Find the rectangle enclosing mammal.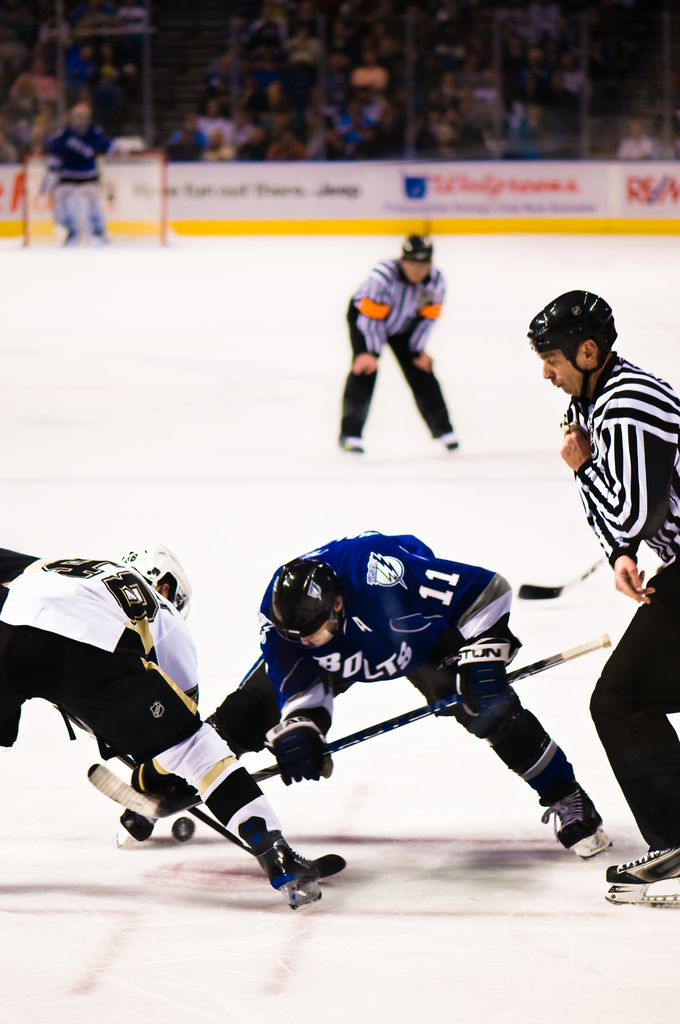
box(35, 97, 124, 248).
